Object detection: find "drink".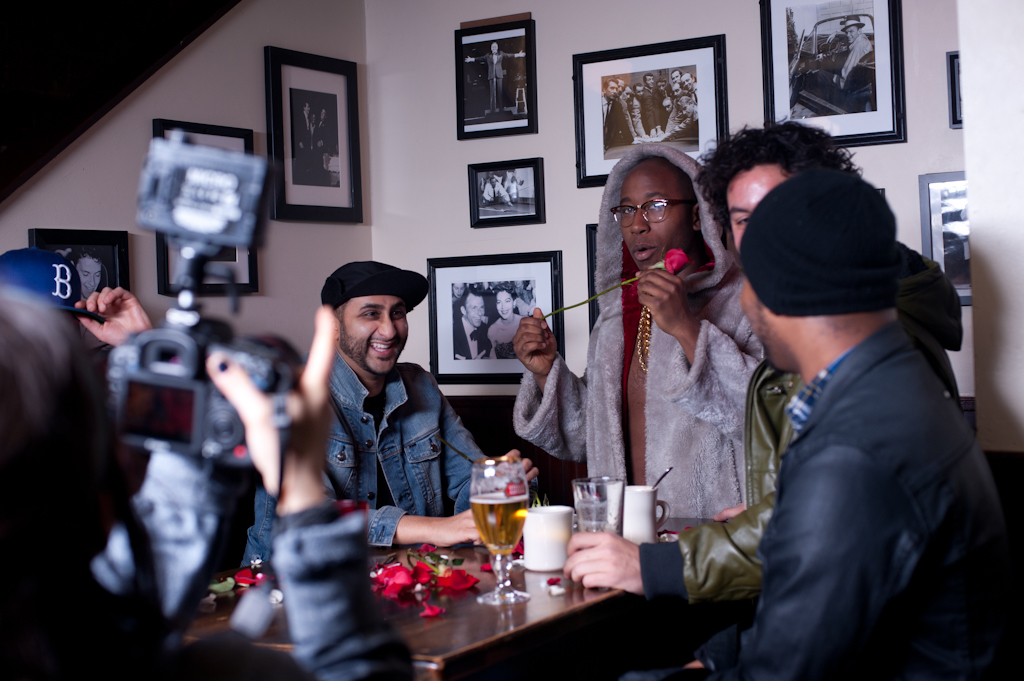
box=[469, 492, 533, 555].
